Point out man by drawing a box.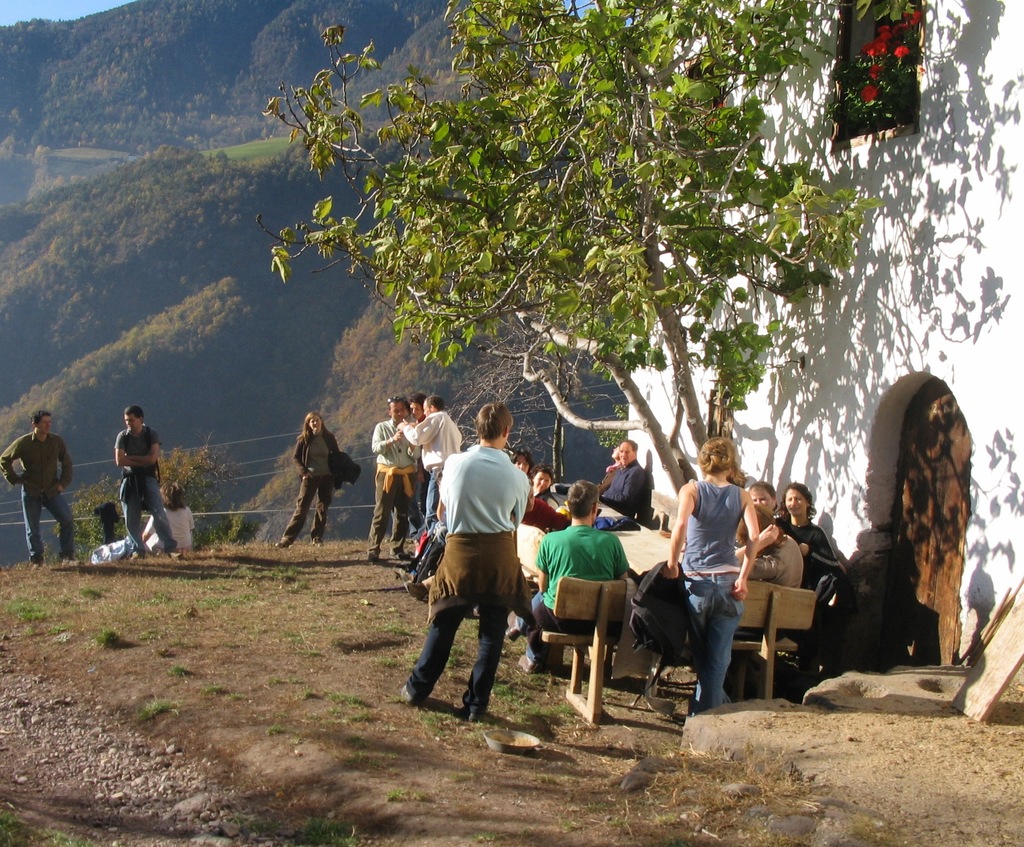
box(0, 411, 83, 568).
